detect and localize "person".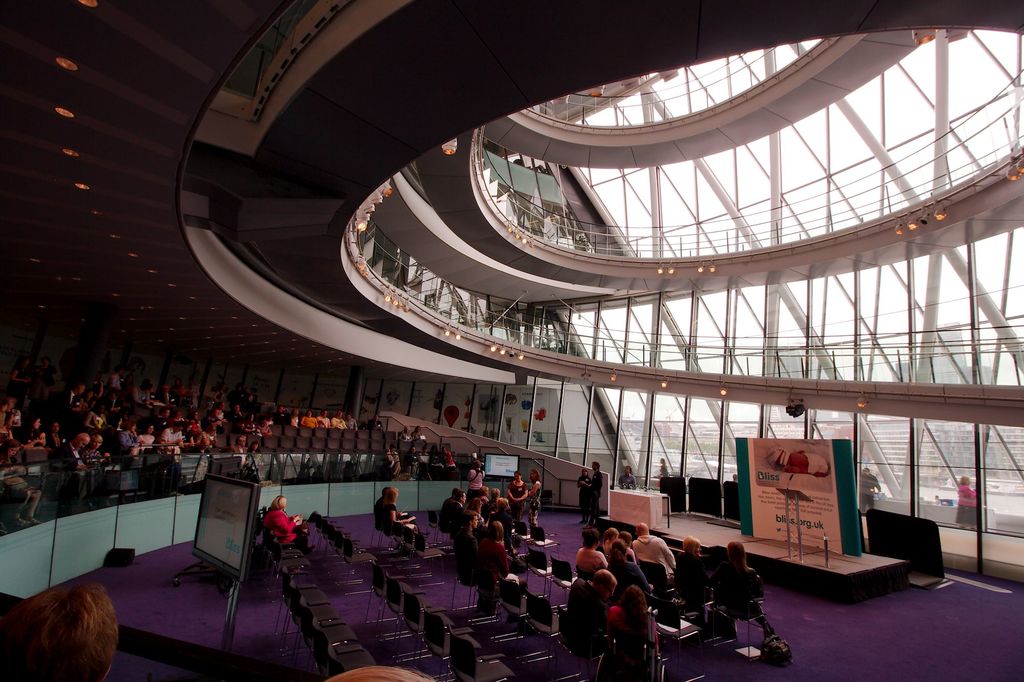
Localized at {"left": 411, "top": 426, "right": 426, "bottom": 440}.
